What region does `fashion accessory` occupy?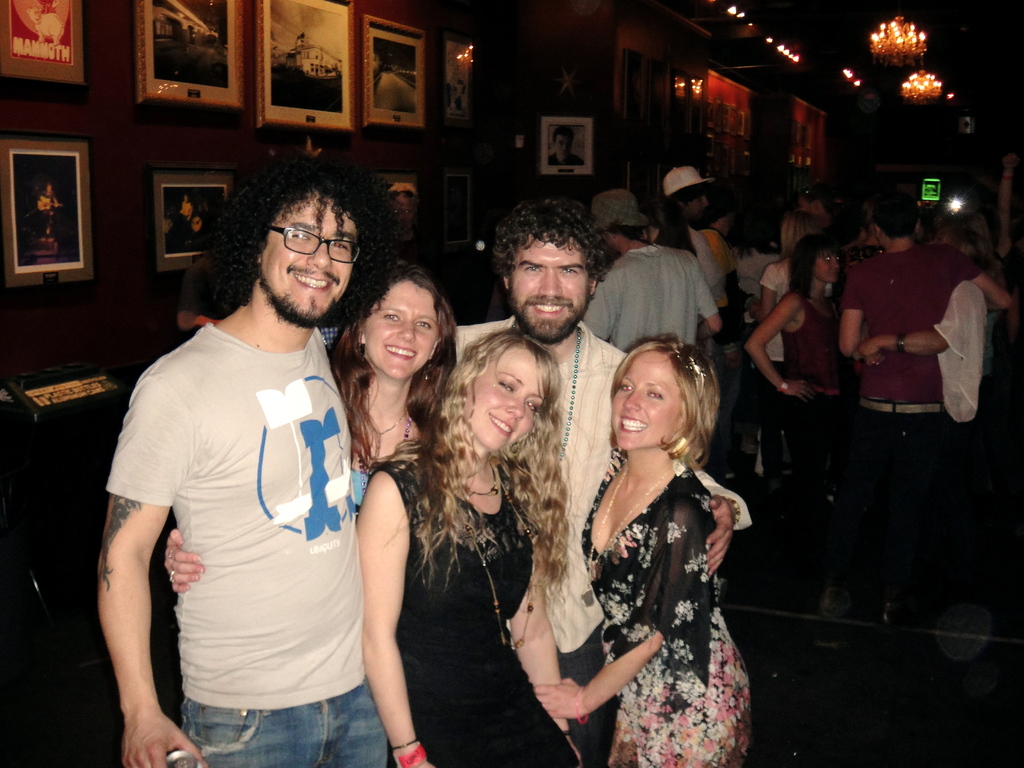
774/378/790/397.
